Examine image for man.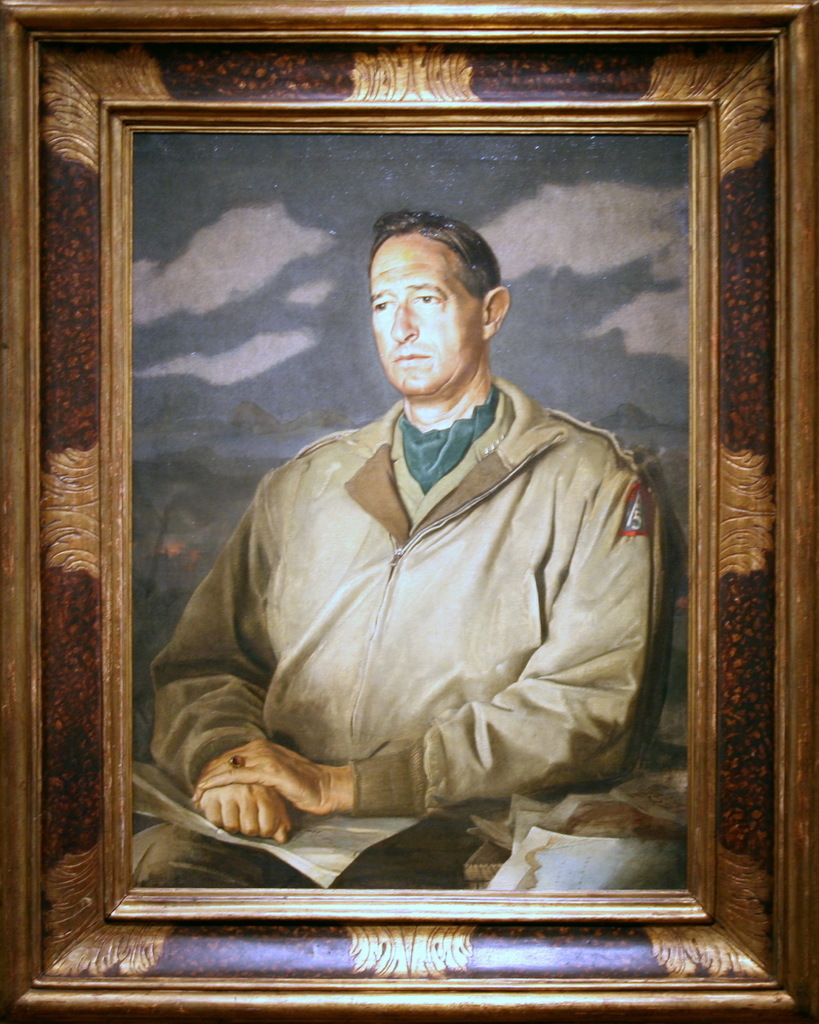
Examination result: detection(125, 212, 669, 883).
